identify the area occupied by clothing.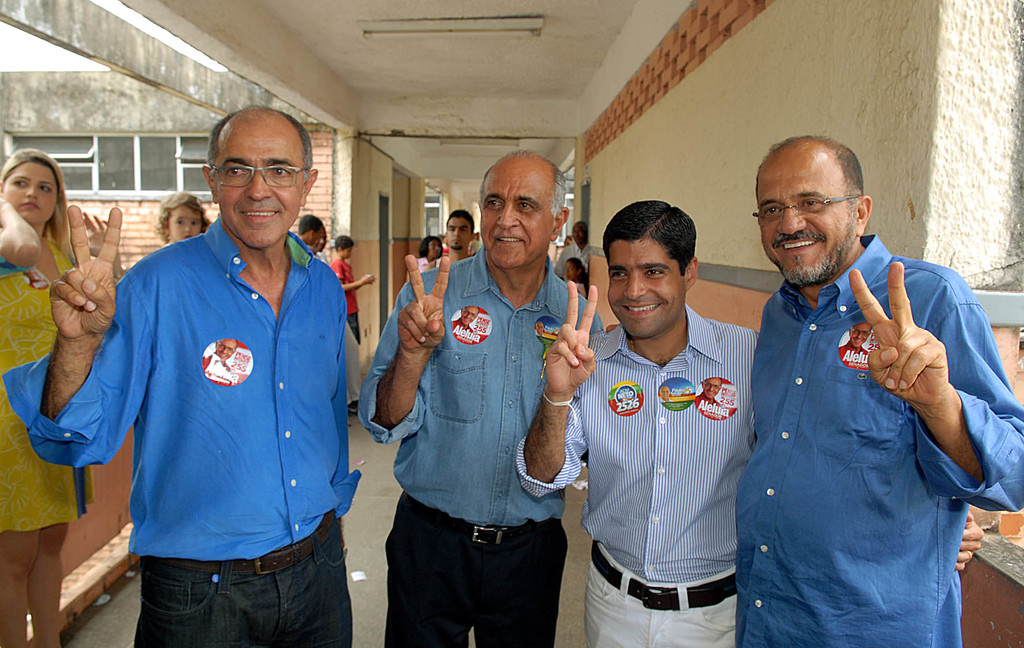
Area: Rect(4, 232, 81, 528).
